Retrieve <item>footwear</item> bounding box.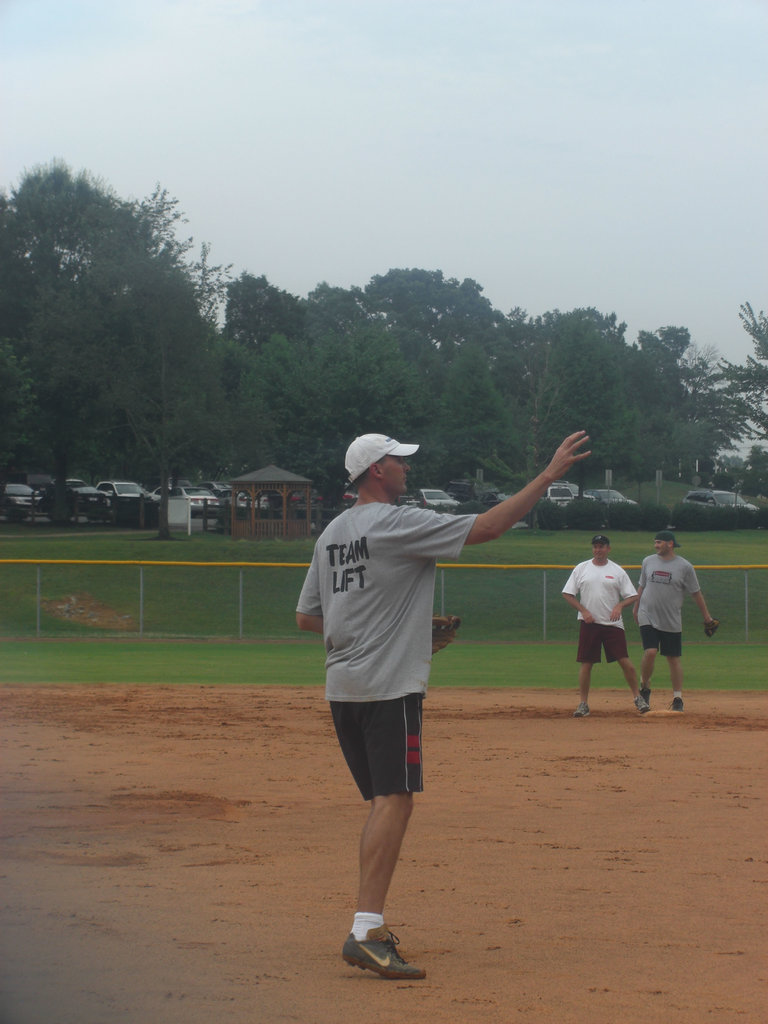
Bounding box: [left=347, top=926, right=425, bottom=980].
